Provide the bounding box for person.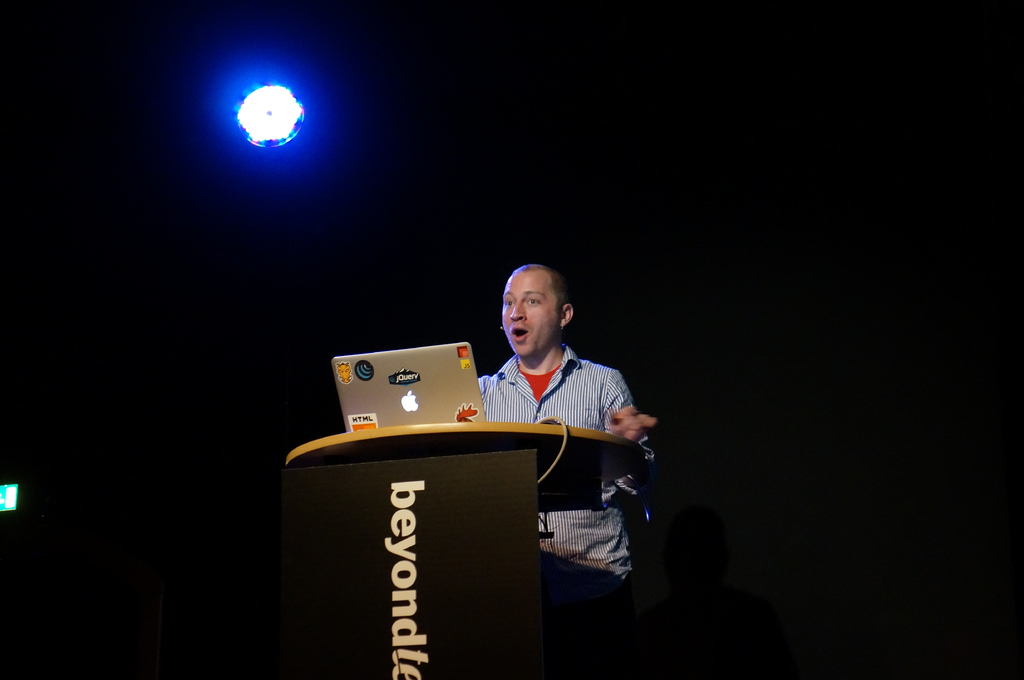
<box>477,261,665,676</box>.
